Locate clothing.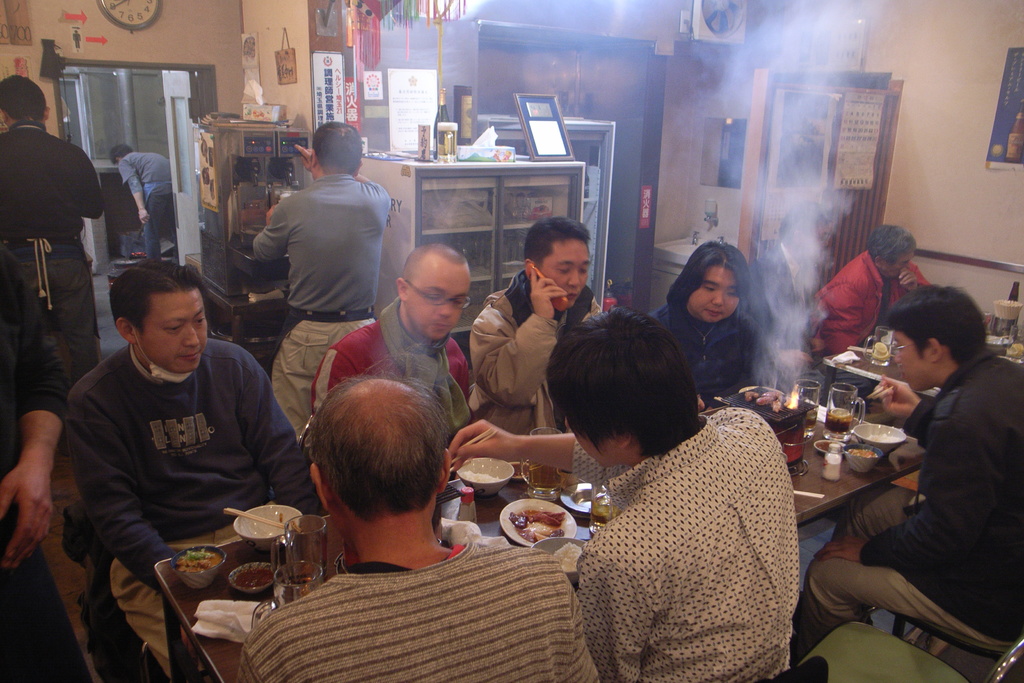
Bounding box: (0, 113, 116, 413).
